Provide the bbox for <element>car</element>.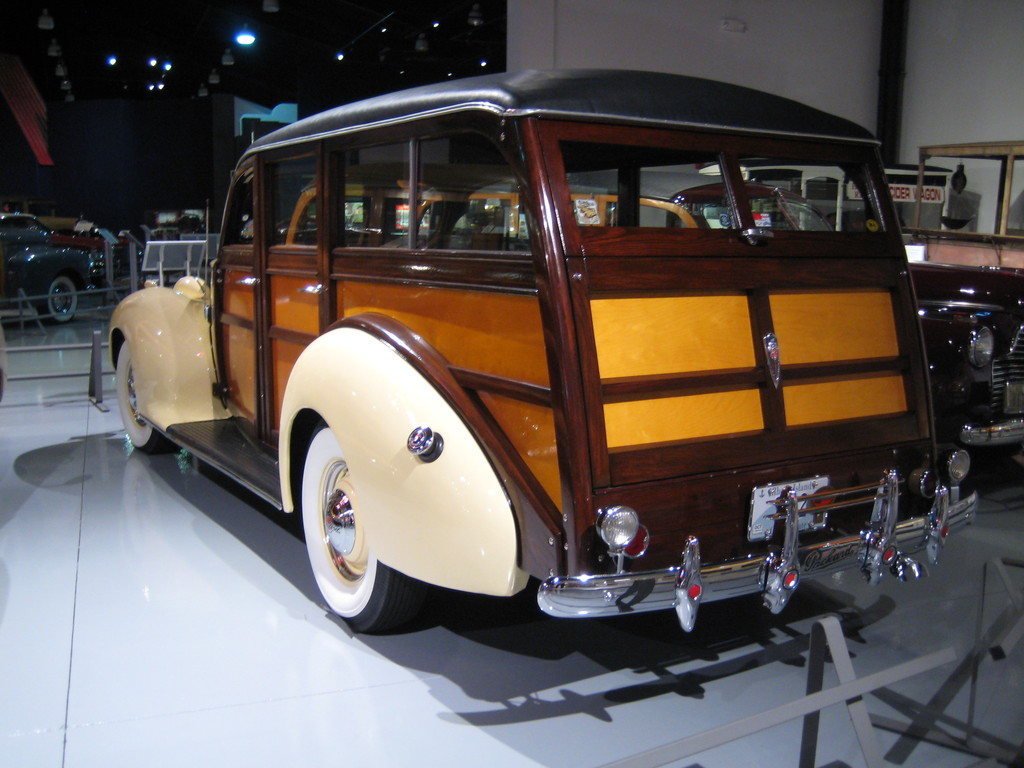
pyautogui.locateOnScreen(49, 219, 127, 284).
